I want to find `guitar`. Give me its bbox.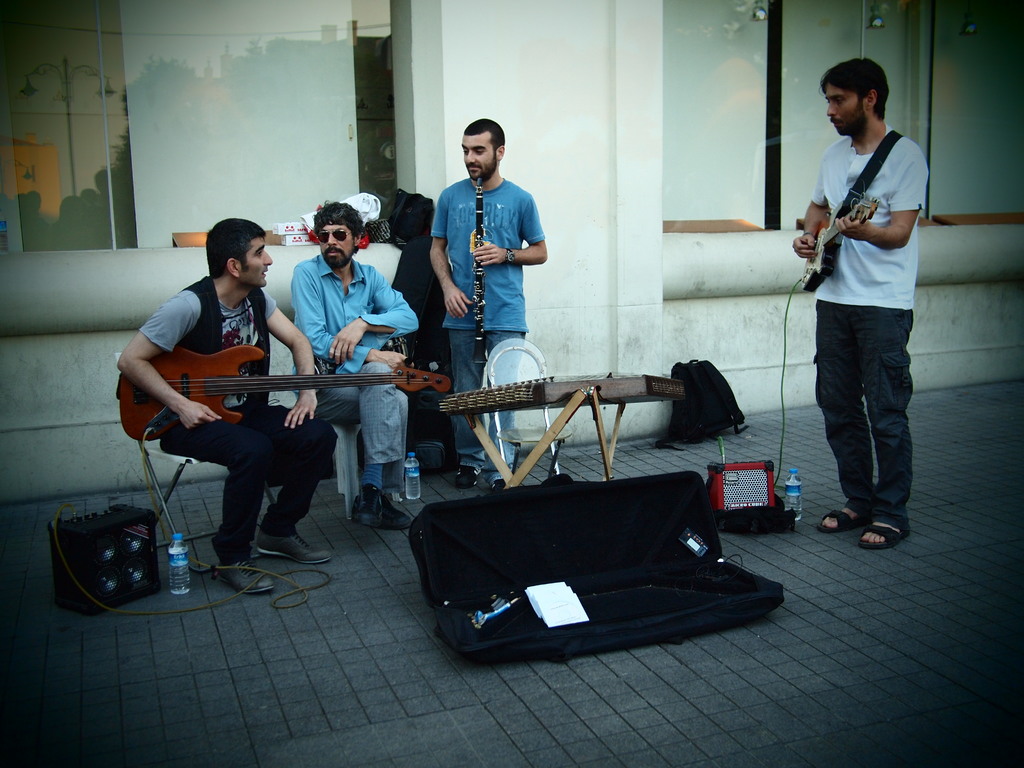
801, 196, 874, 291.
